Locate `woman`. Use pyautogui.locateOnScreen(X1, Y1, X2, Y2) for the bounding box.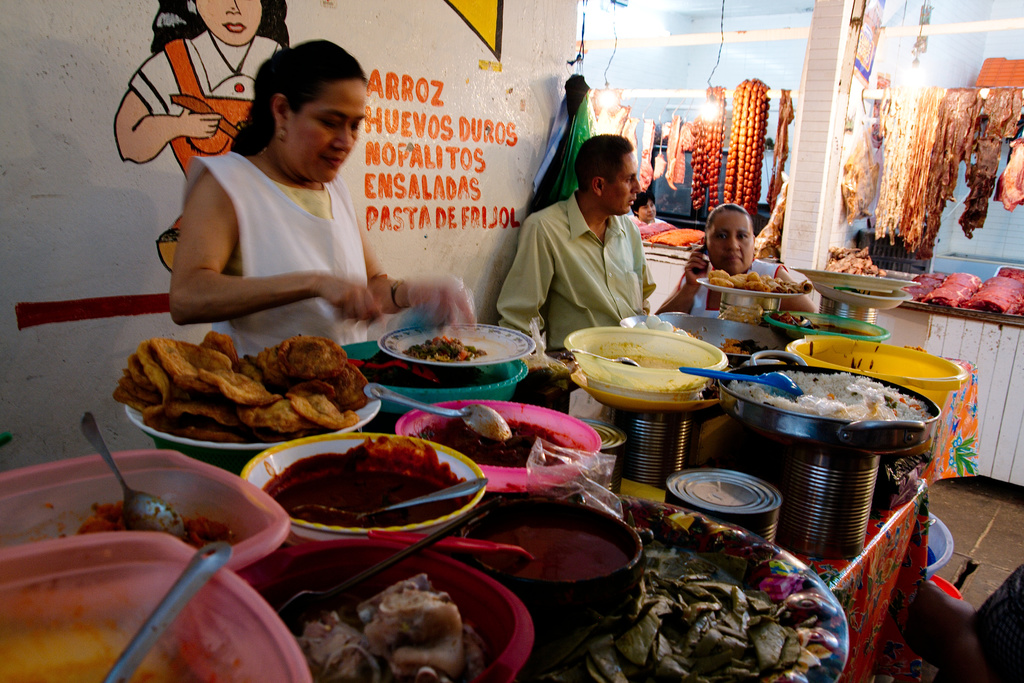
pyautogui.locateOnScreen(627, 189, 672, 233).
